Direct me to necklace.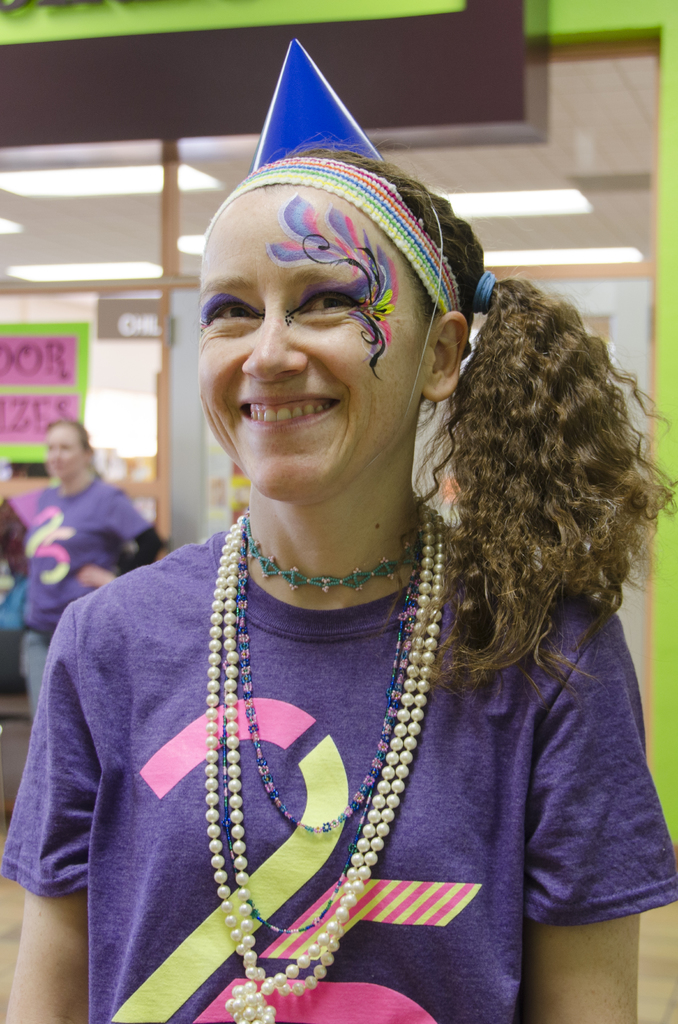
Direction: box=[207, 493, 446, 1023].
